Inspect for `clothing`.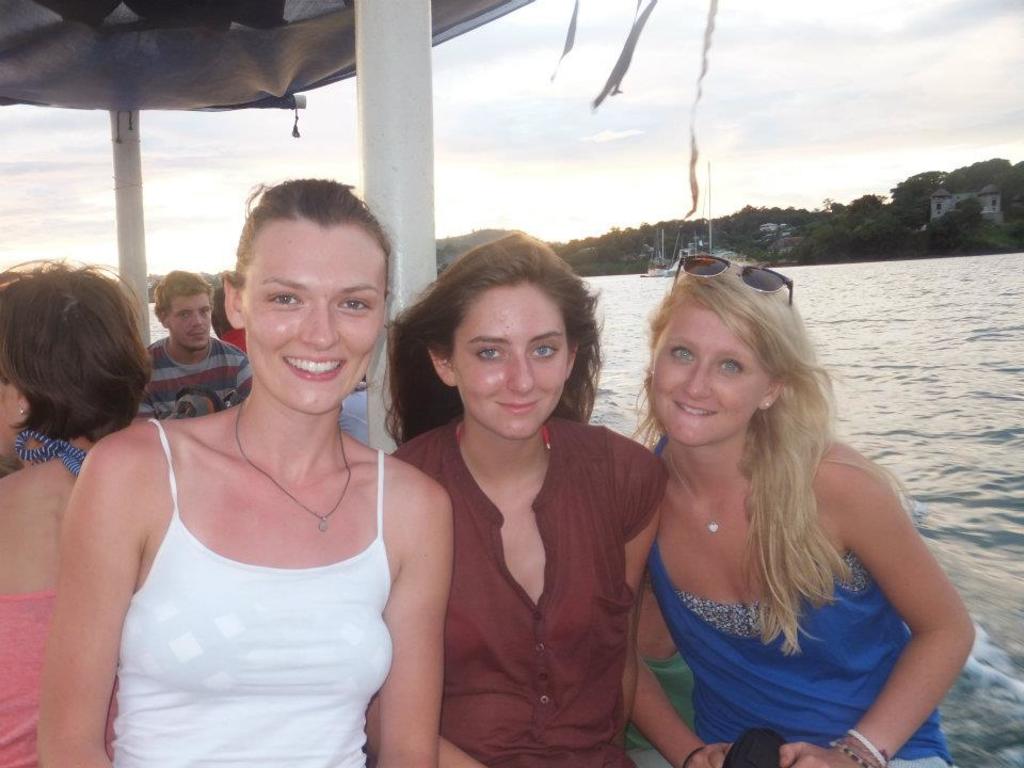
Inspection: [x1=141, y1=337, x2=250, y2=415].
